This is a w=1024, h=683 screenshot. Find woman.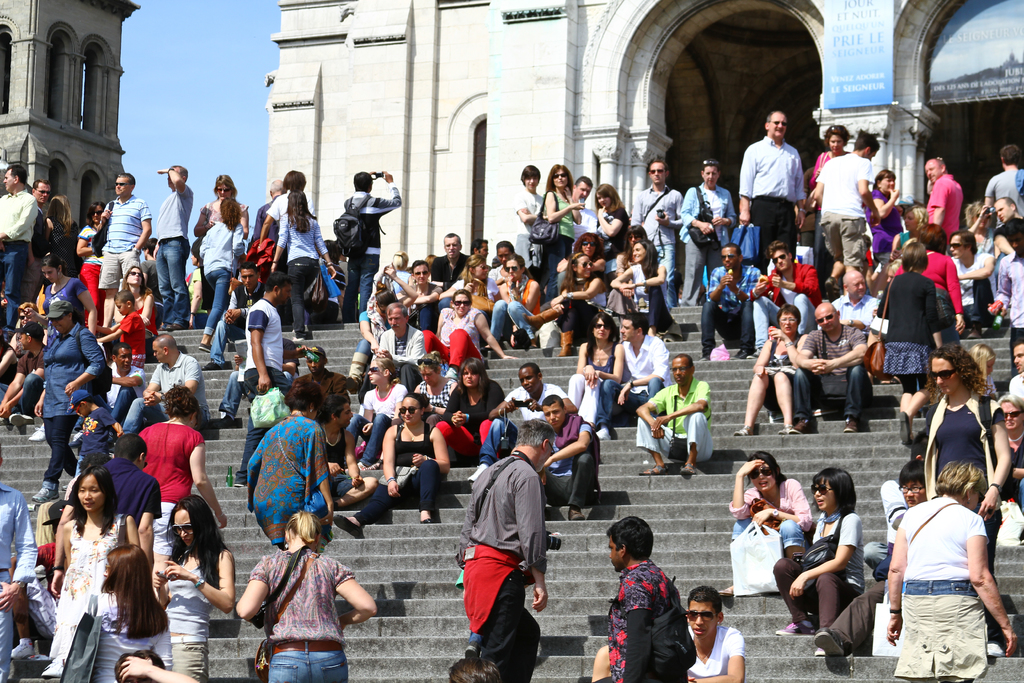
Bounding box: 412:354:456:423.
